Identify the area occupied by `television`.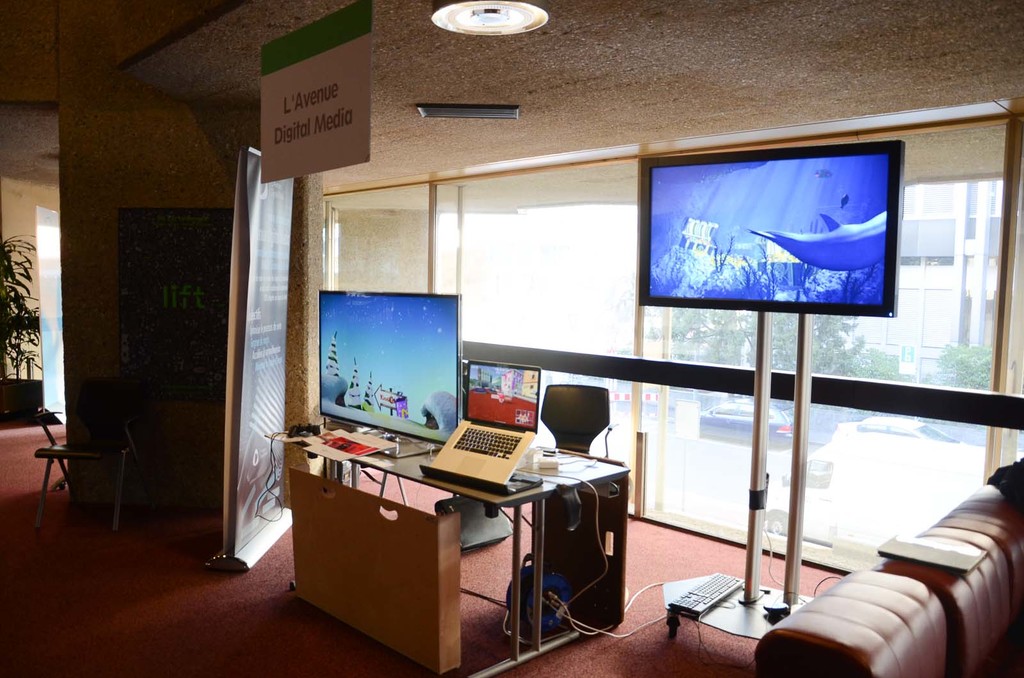
Area: [left=639, top=140, right=906, bottom=319].
